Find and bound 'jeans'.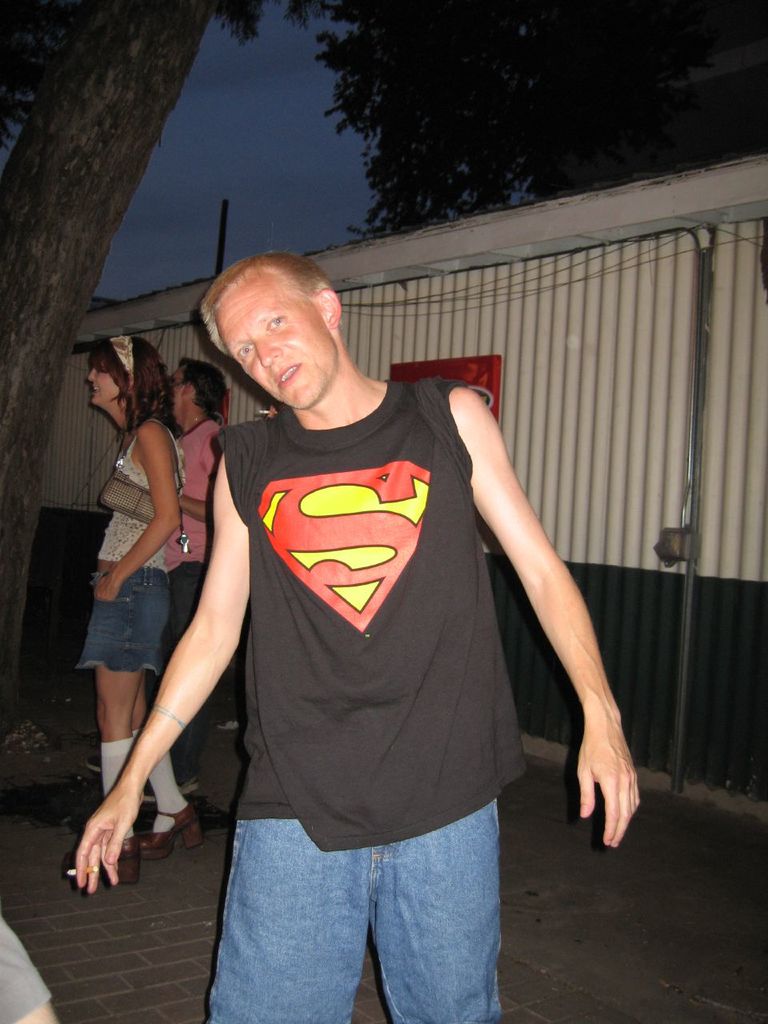
Bound: 202/788/510/1023.
